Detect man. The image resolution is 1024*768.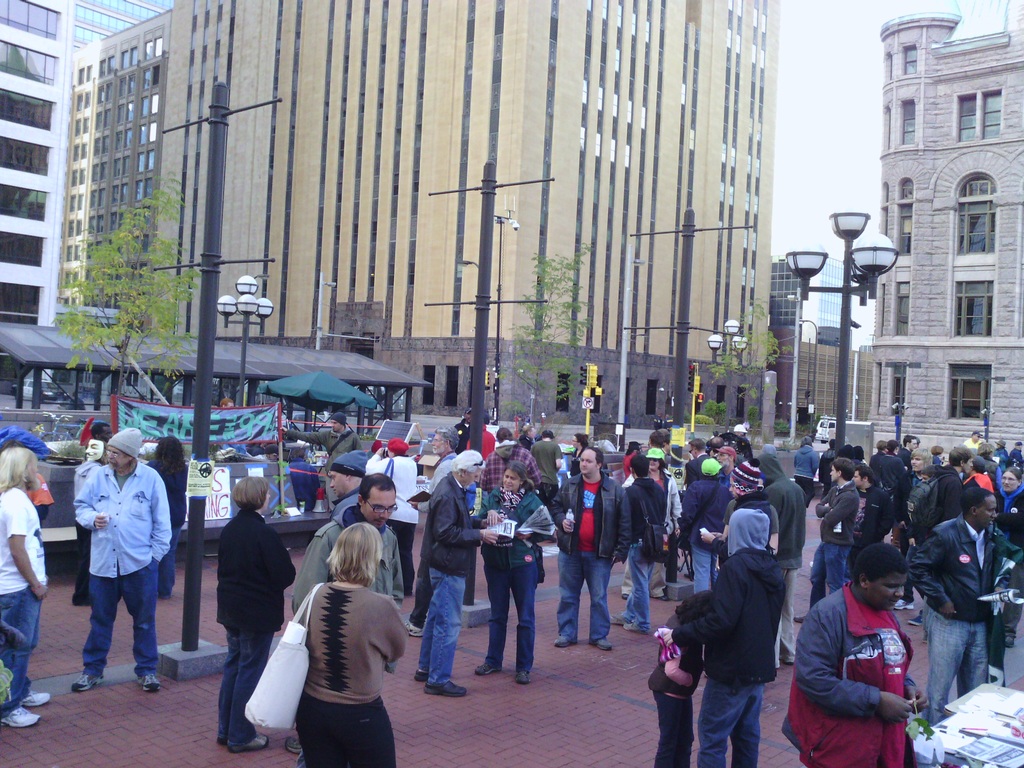
bbox=[550, 446, 632, 650].
